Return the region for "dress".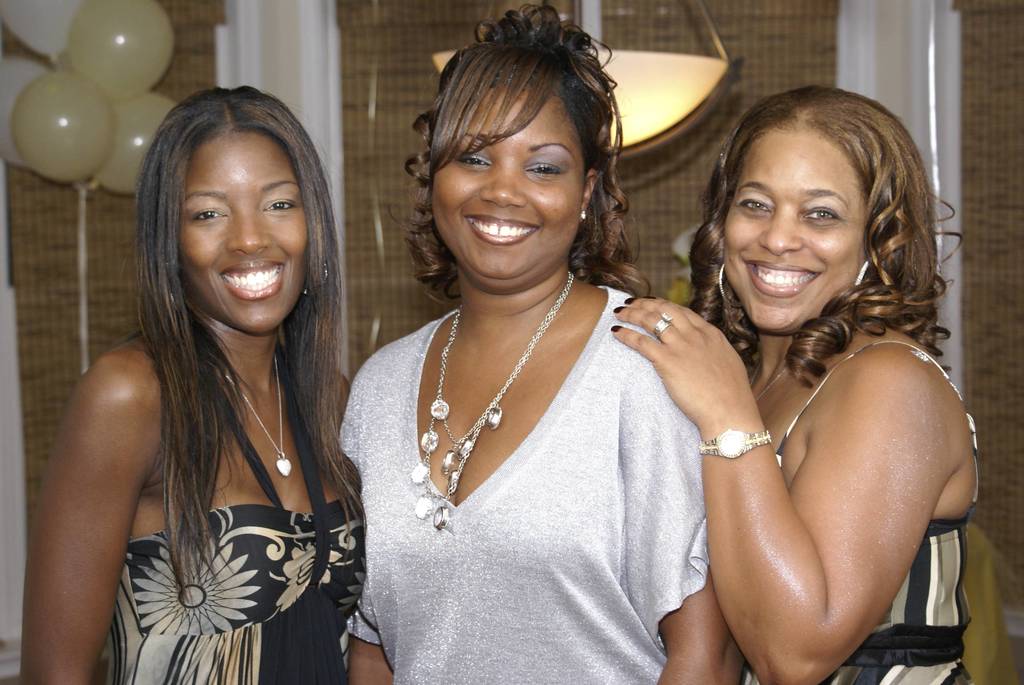
(740,341,982,684).
